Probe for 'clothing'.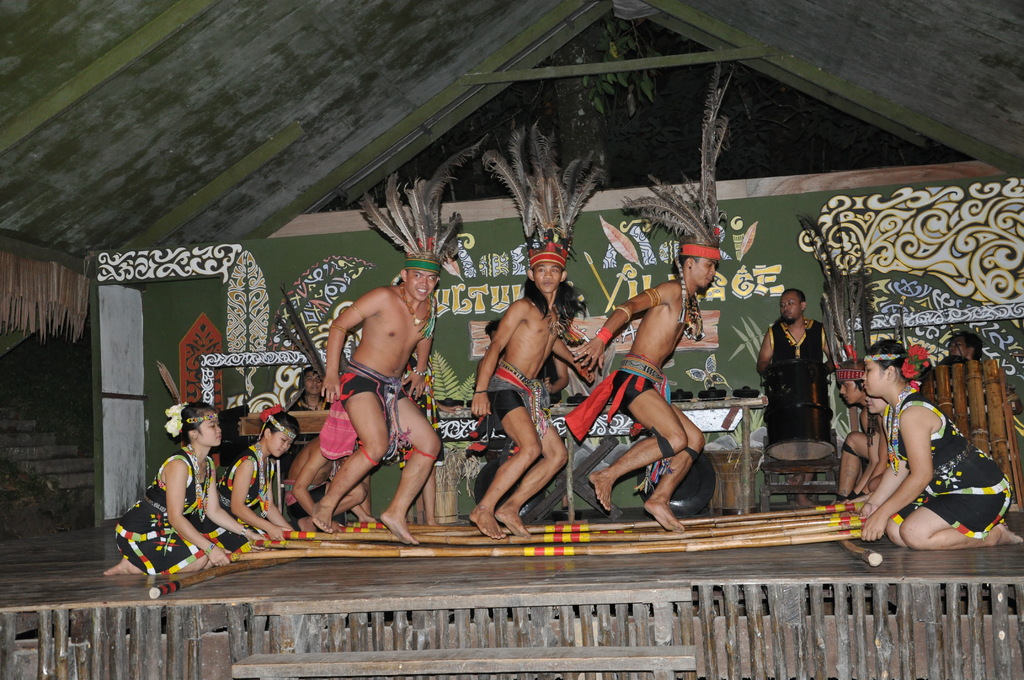
Probe result: 111:446:242:575.
